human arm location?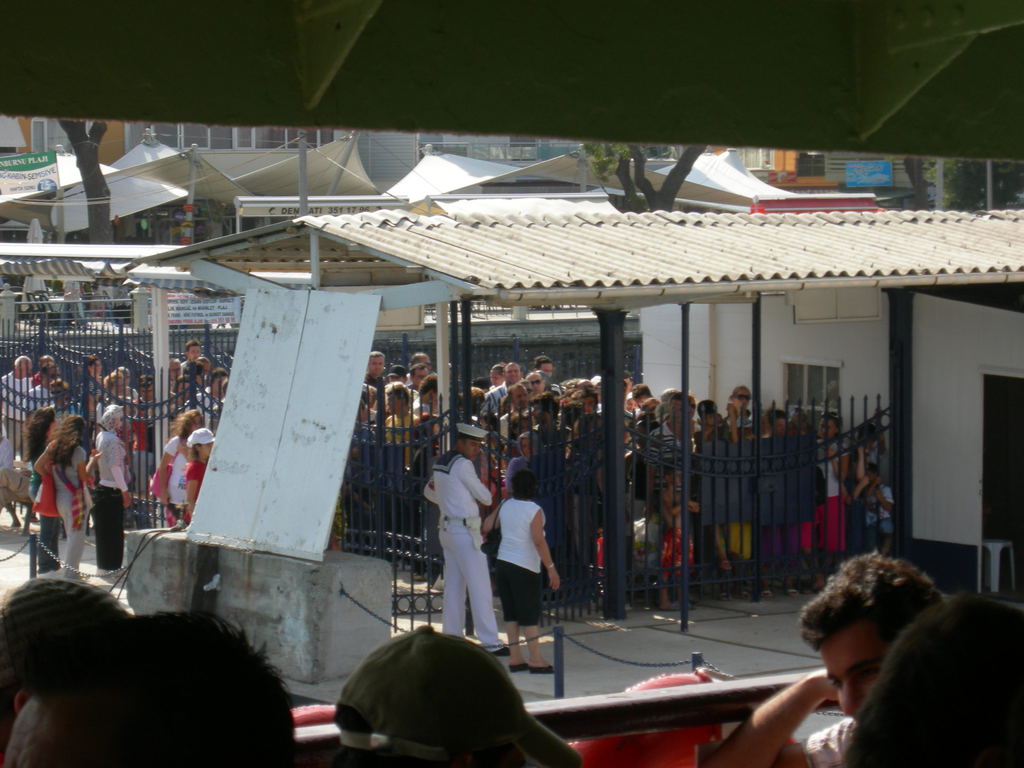
locate(77, 448, 100, 484)
